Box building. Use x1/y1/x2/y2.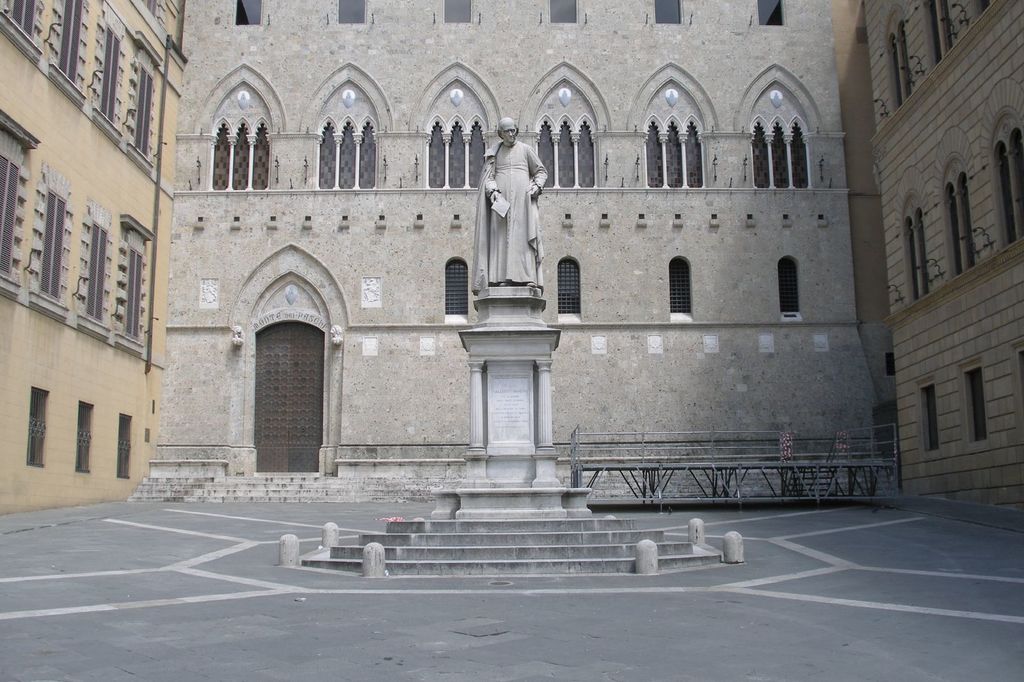
858/0/1023/510.
